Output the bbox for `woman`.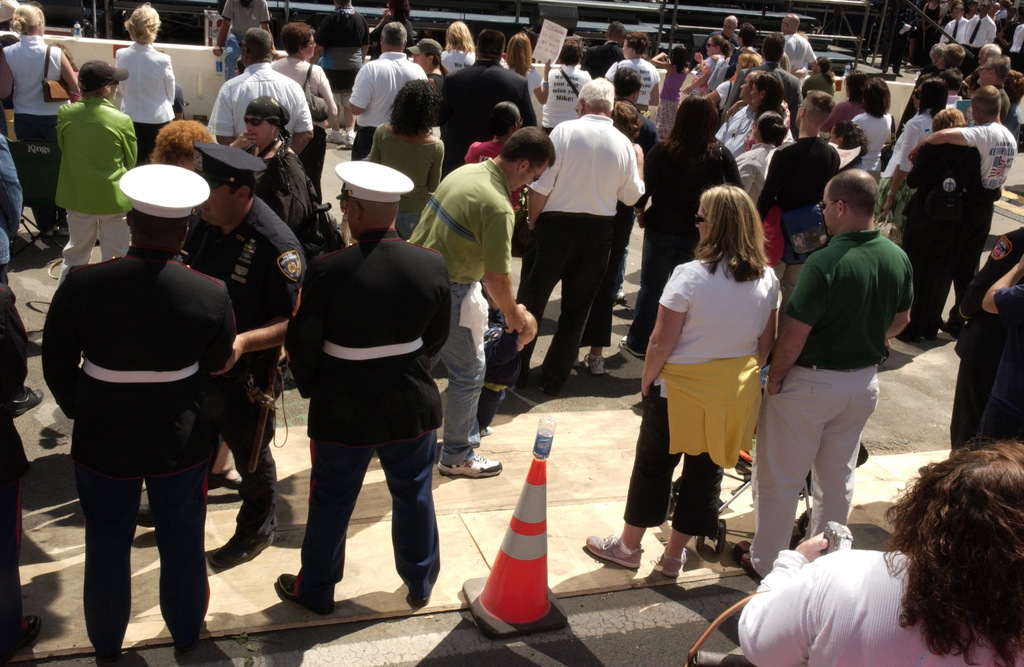
228:98:315:249.
